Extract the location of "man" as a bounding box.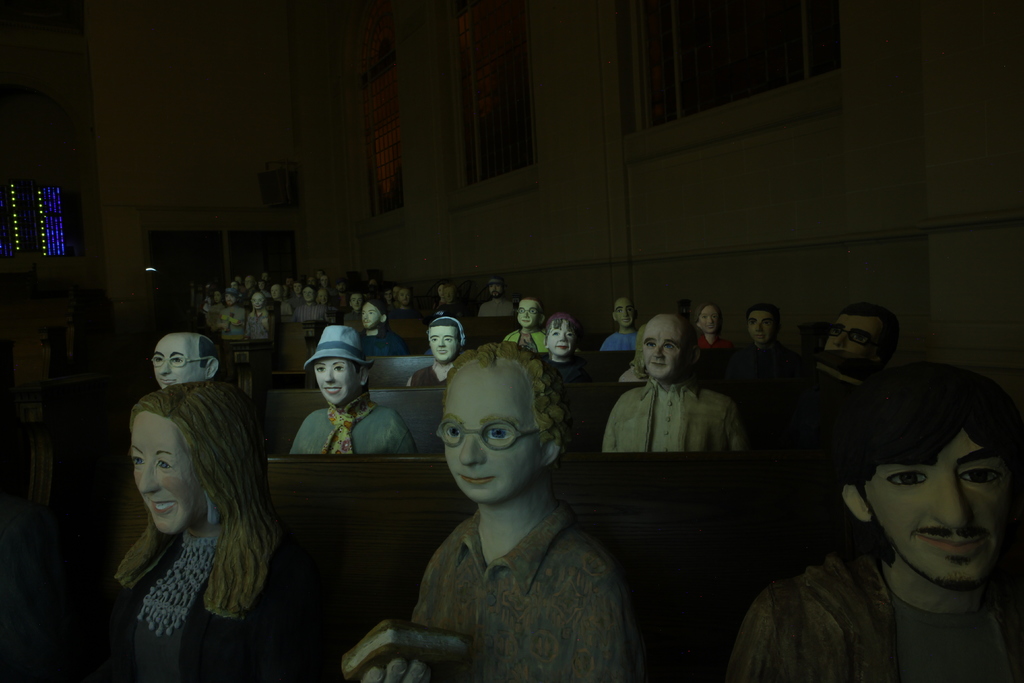
bbox(822, 300, 896, 415).
